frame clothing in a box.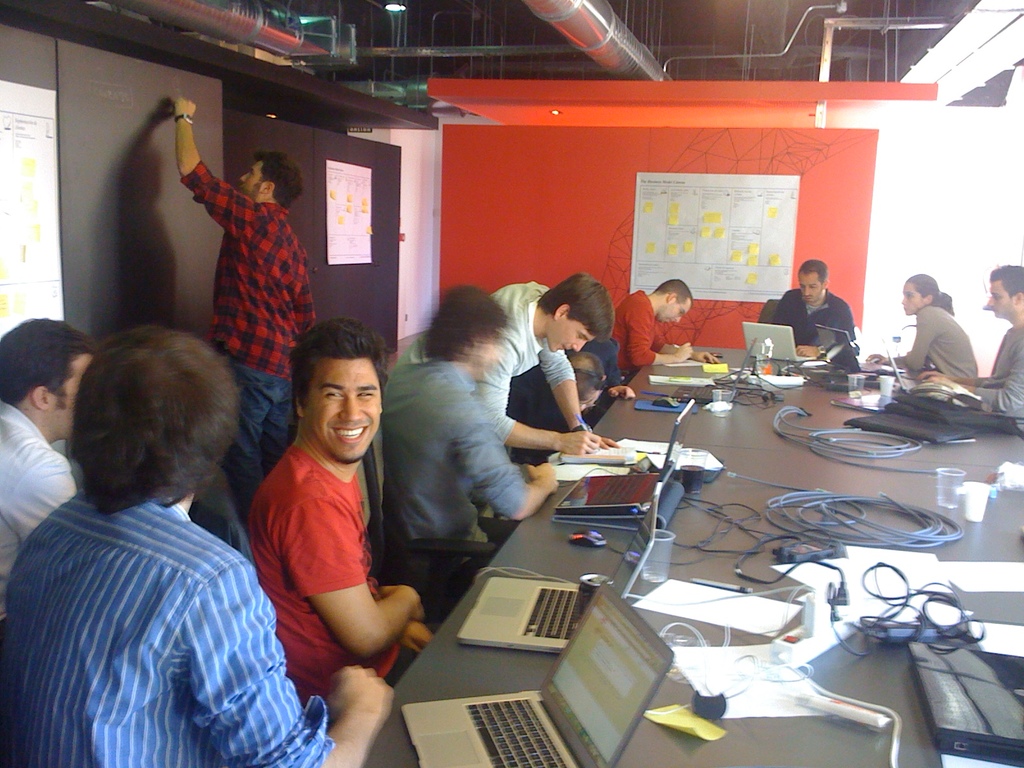
bbox=[887, 305, 981, 382].
